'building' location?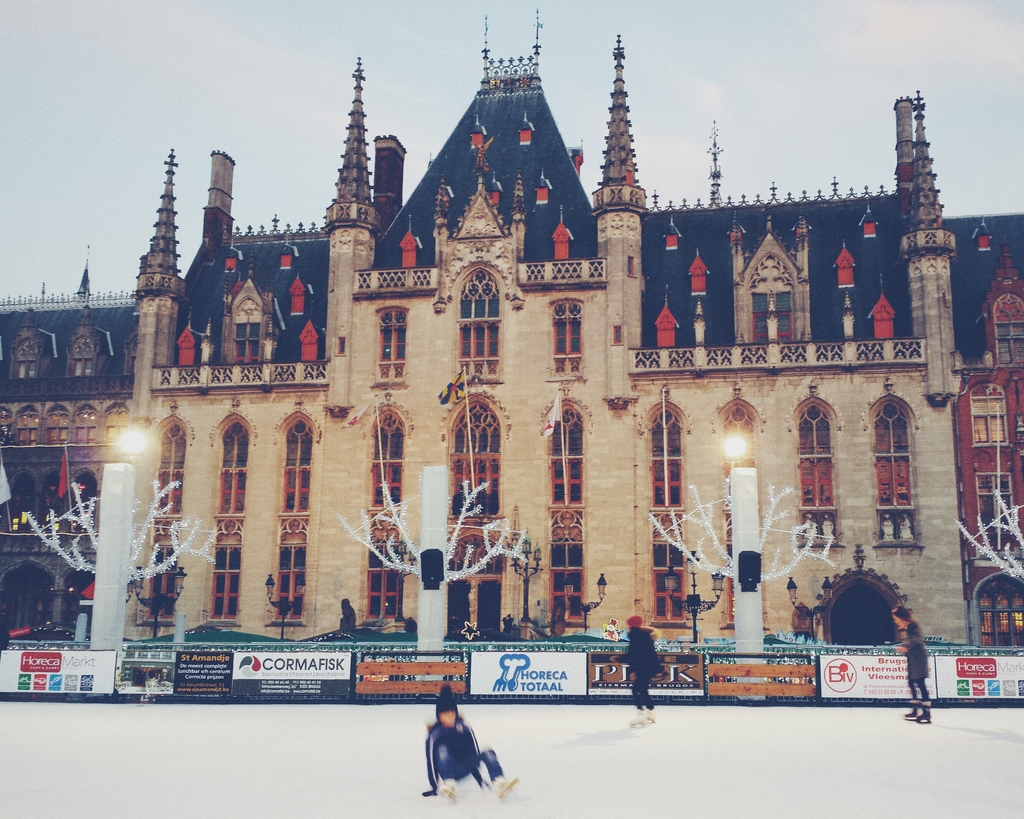
{"left": 0, "top": 248, "right": 143, "bottom": 649}
